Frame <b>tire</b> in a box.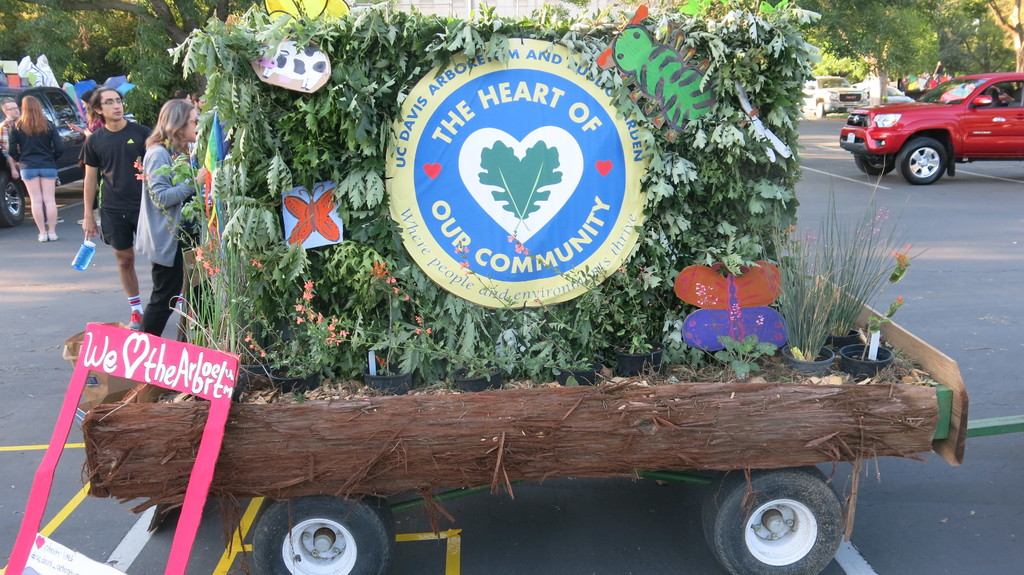
<region>813, 99, 825, 119</region>.
